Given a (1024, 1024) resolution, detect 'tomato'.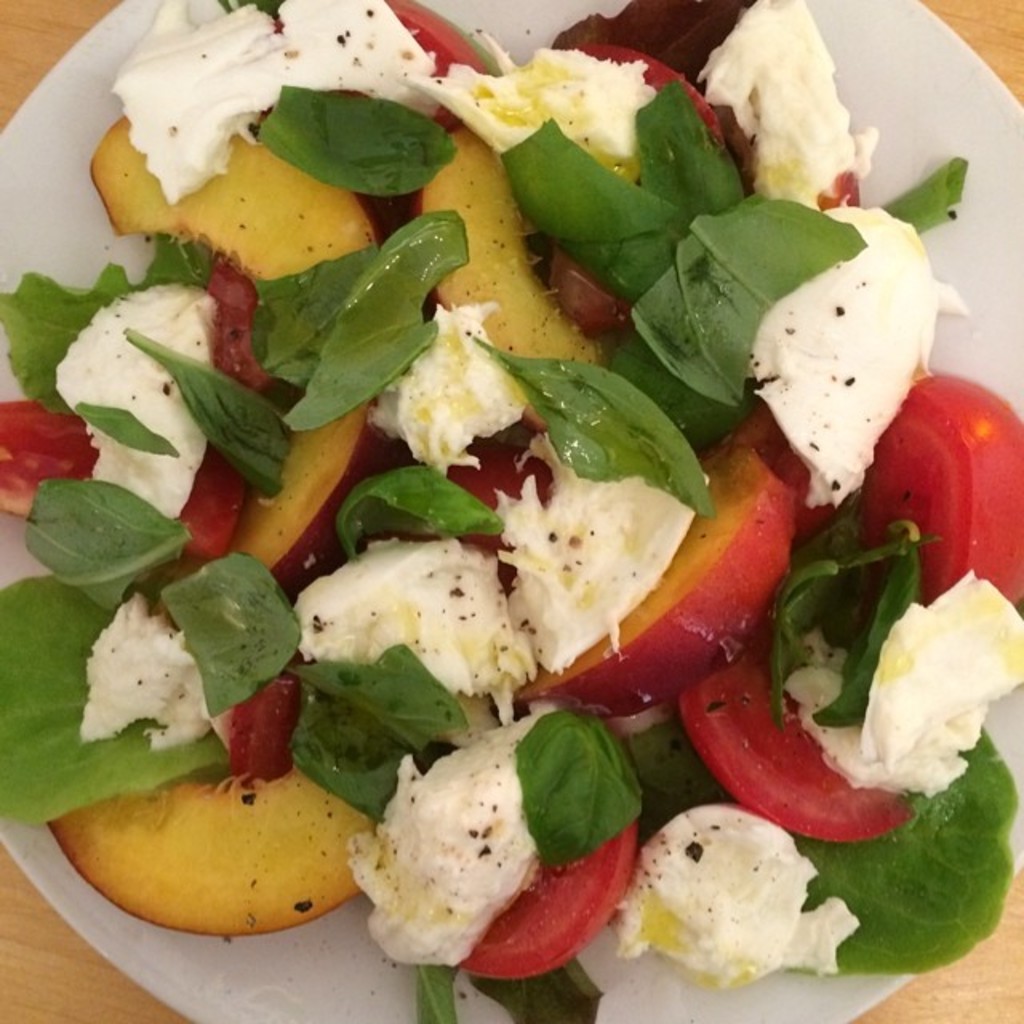
crop(669, 653, 922, 856).
